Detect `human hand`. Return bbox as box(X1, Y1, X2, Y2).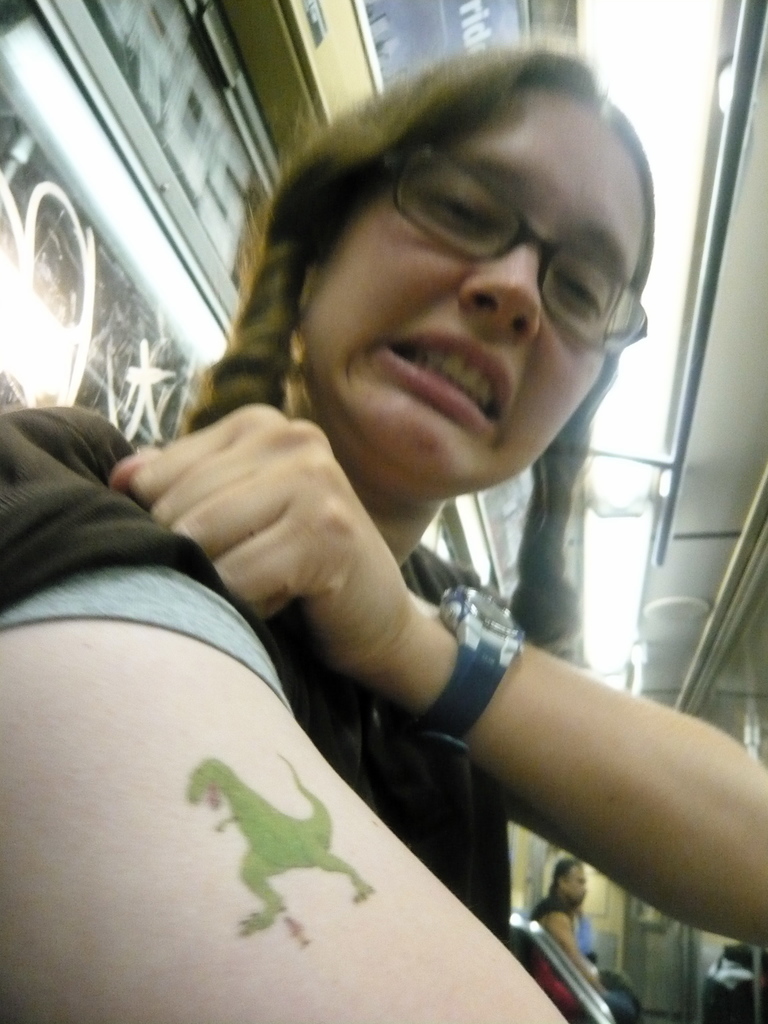
box(108, 398, 420, 678).
